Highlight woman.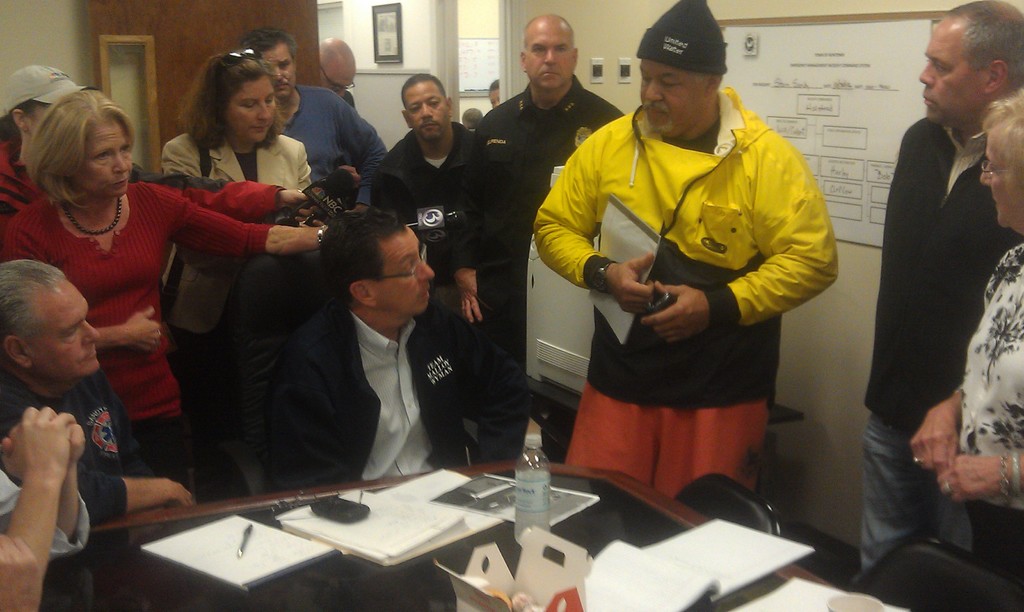
Highlighted region: x1=164 y1=50 x2=330 y2=470.
